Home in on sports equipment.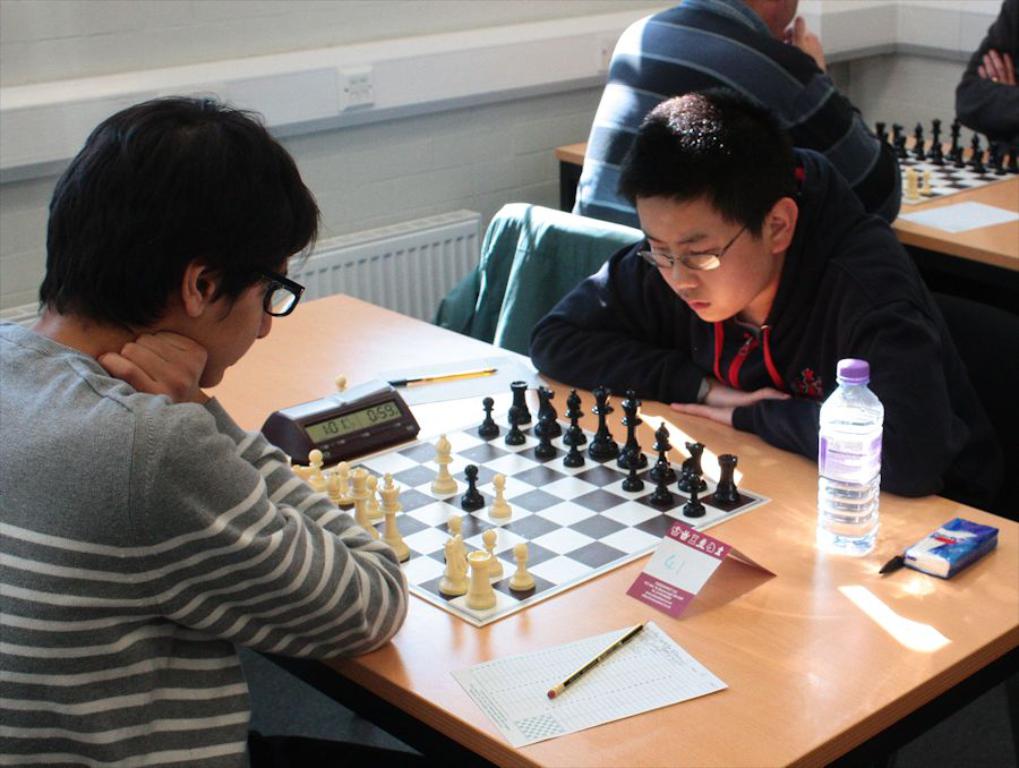
Homed in at {"left": 872, "top": 117, "right": 1018, "bottom": 205}.
